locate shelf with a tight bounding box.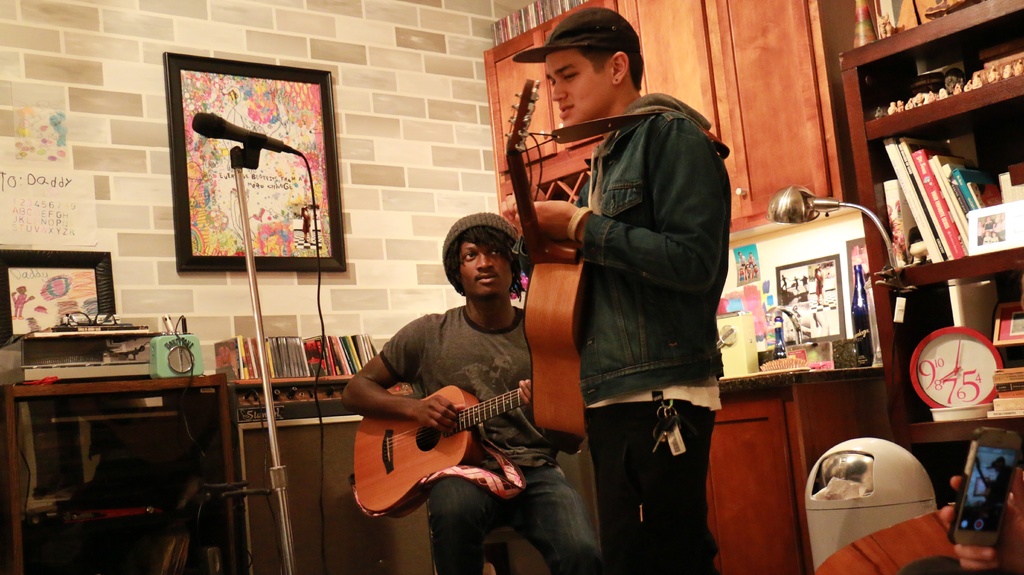
bbox=(834, 87, 1023, 298).
